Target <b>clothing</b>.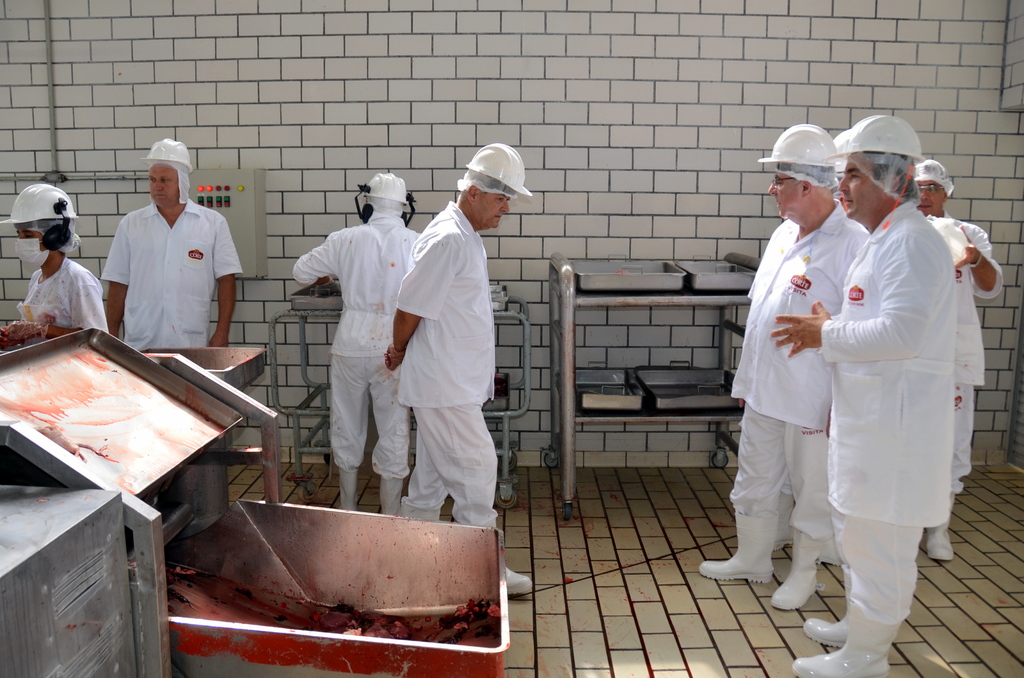
Target region: pyautogui.locateOnScreen(818, 180, 947, 663).
